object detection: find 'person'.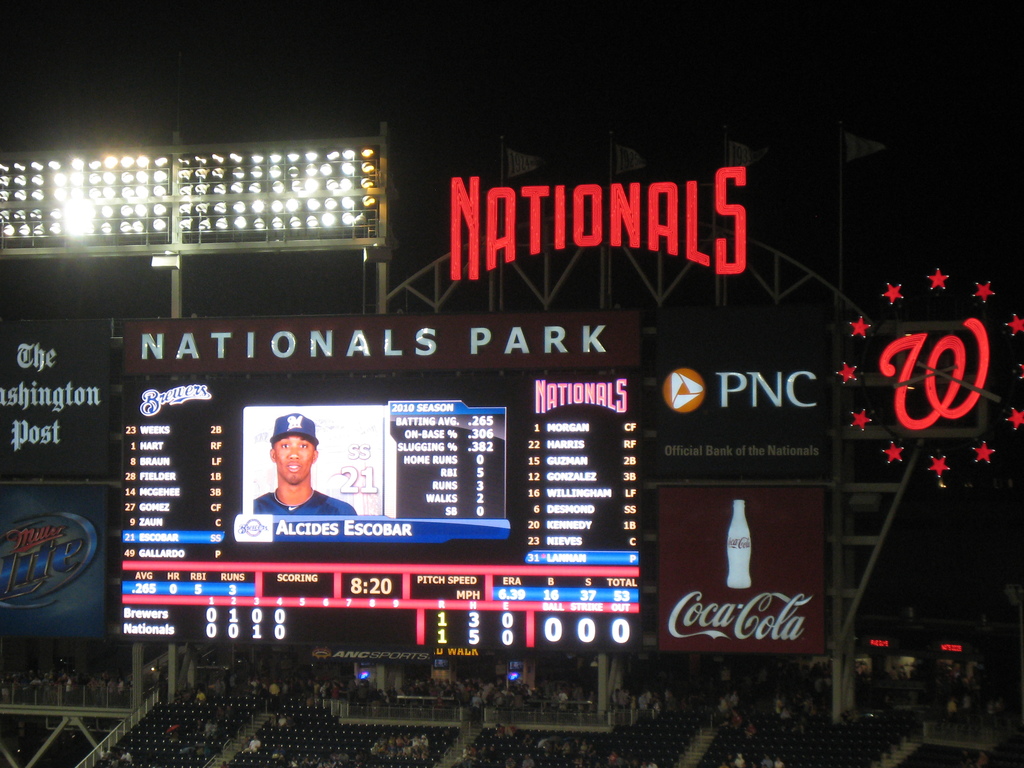
(108, 745, 119, 761).
